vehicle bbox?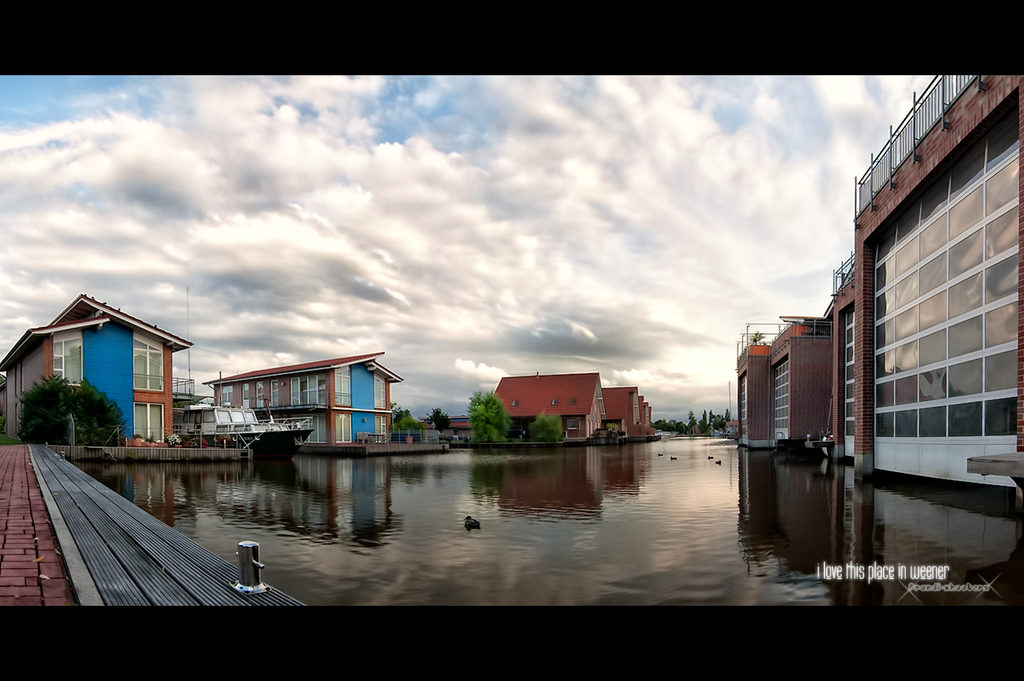
[168, 403, 314, 453]
